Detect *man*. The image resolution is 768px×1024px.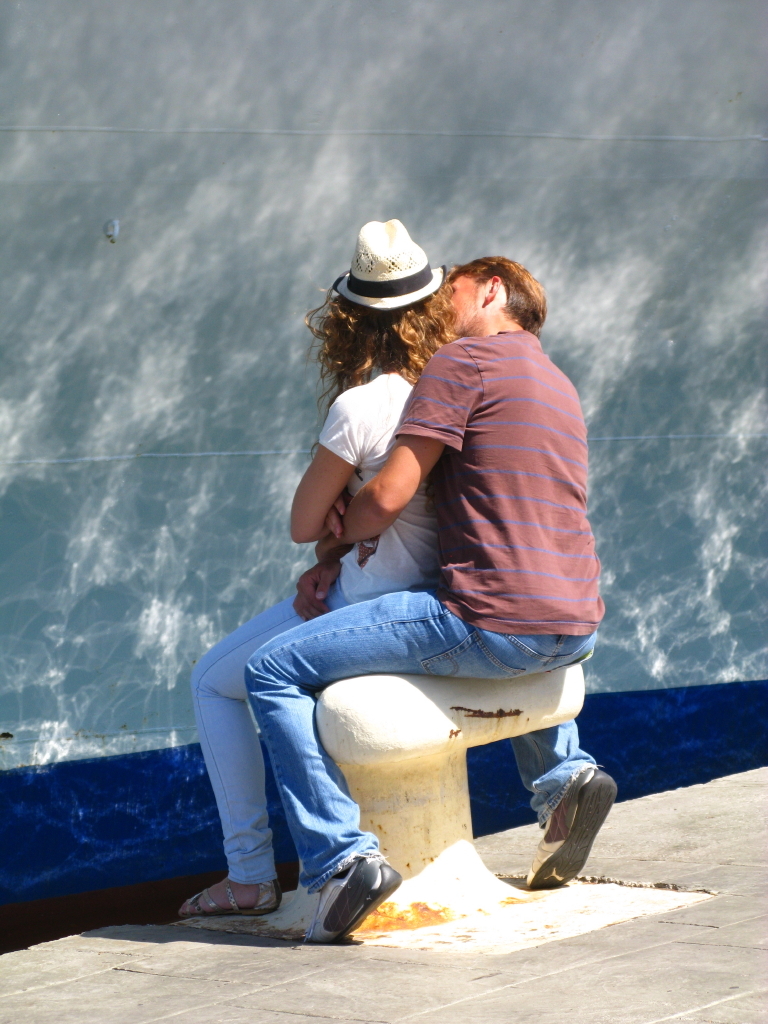
[x1=194, y1=193, x2=594, y2=928].
